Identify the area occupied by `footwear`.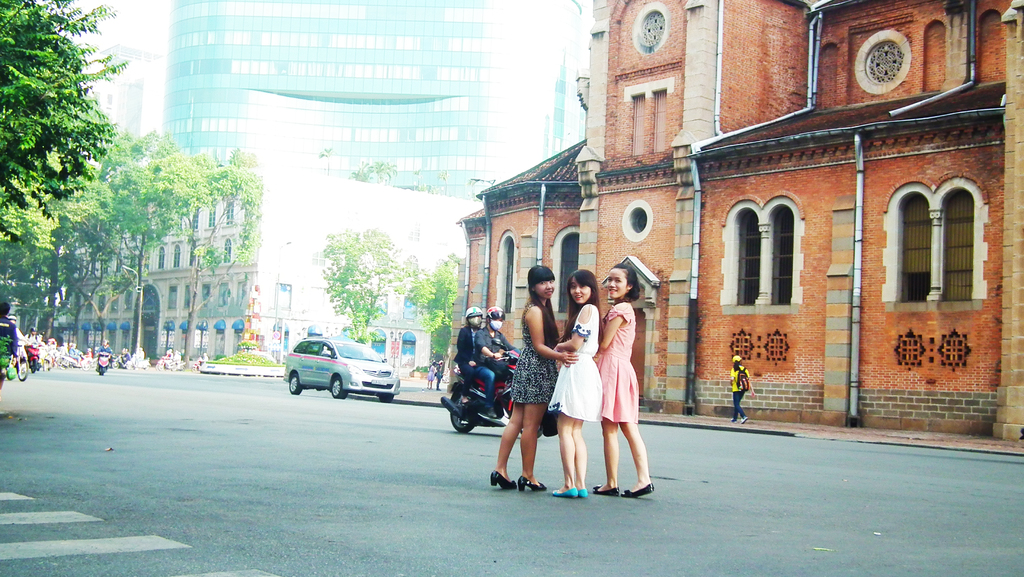
Area: x1=739, y1=415, x2=748, y2=423.
